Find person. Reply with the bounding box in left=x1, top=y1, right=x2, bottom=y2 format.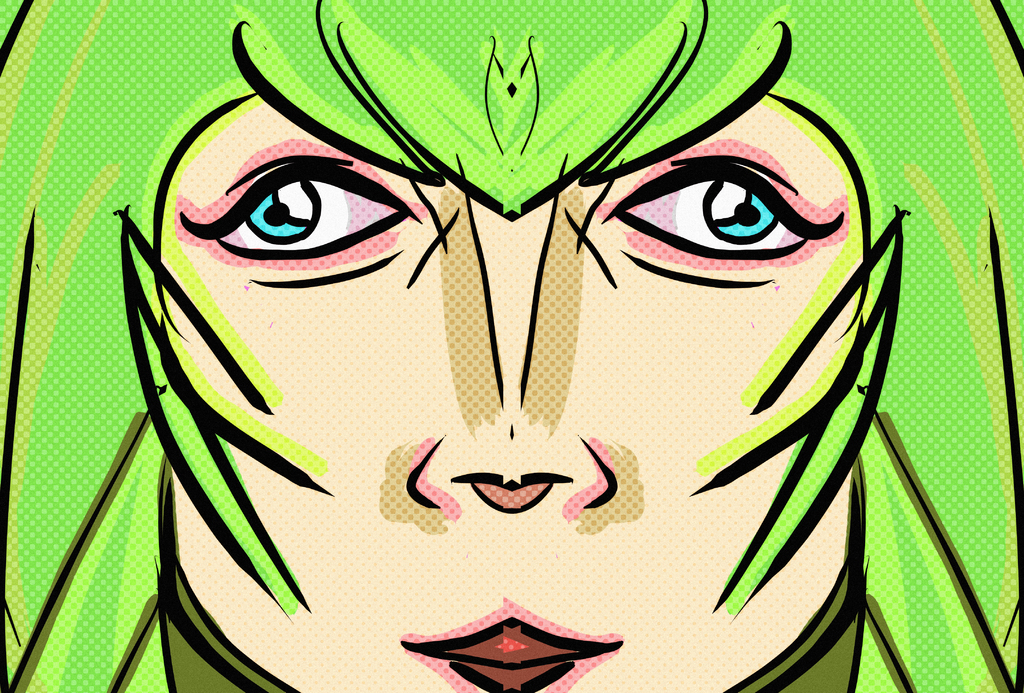
left=0, top=0, right=1023, bottom=692.
